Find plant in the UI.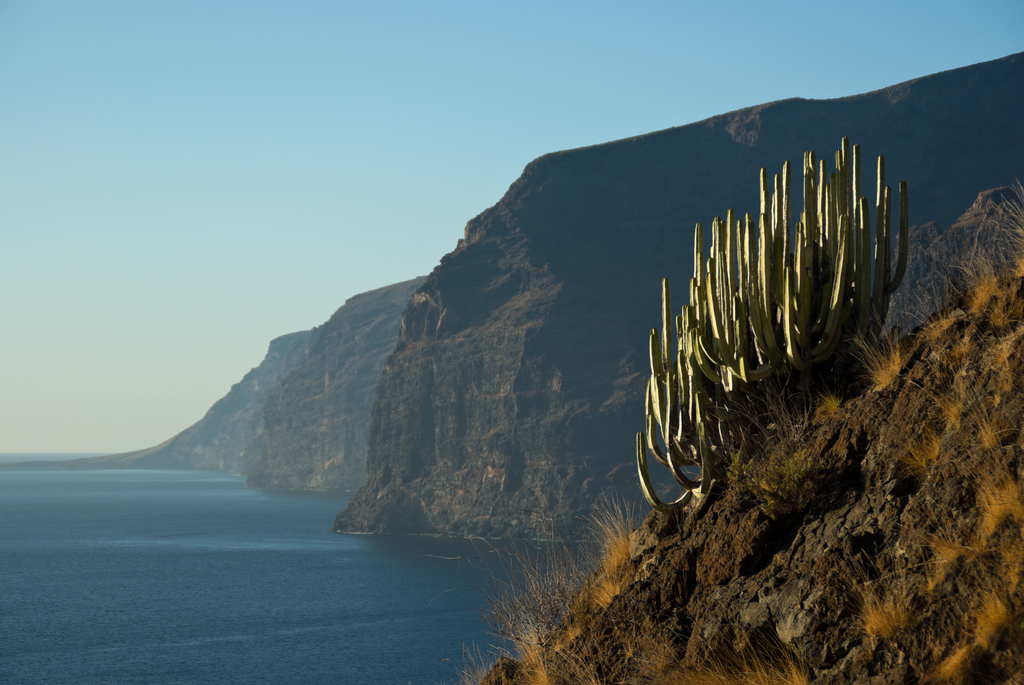
UI element at 622 131 929 535.
